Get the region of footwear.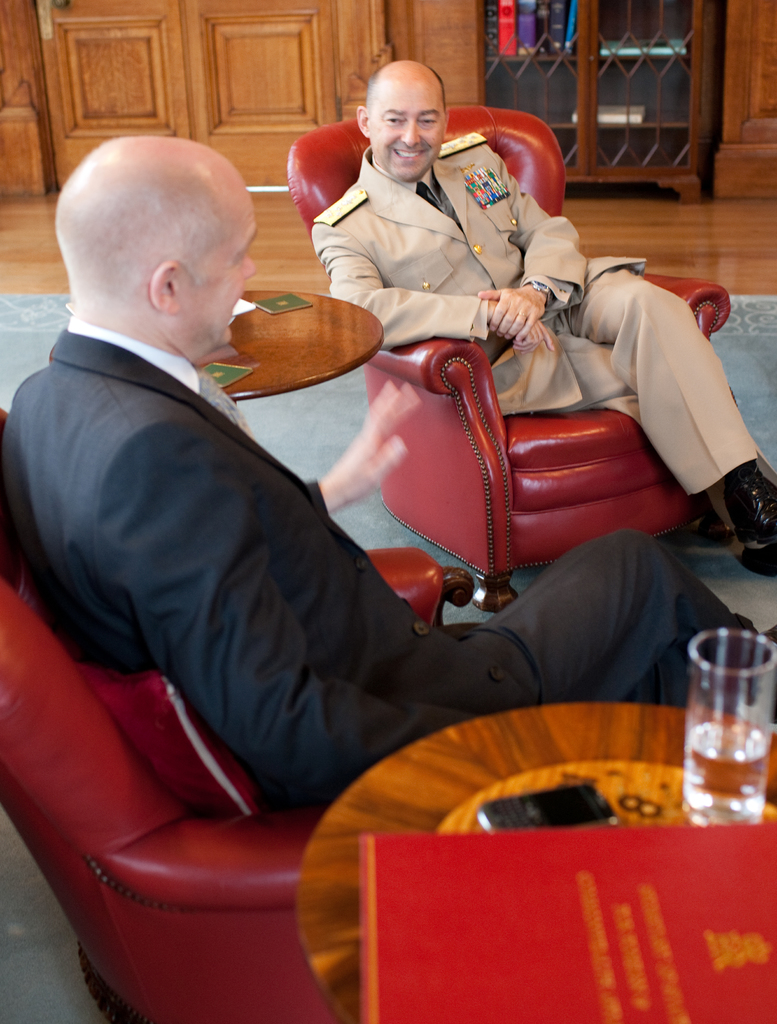
730, 459, 776, 547.
